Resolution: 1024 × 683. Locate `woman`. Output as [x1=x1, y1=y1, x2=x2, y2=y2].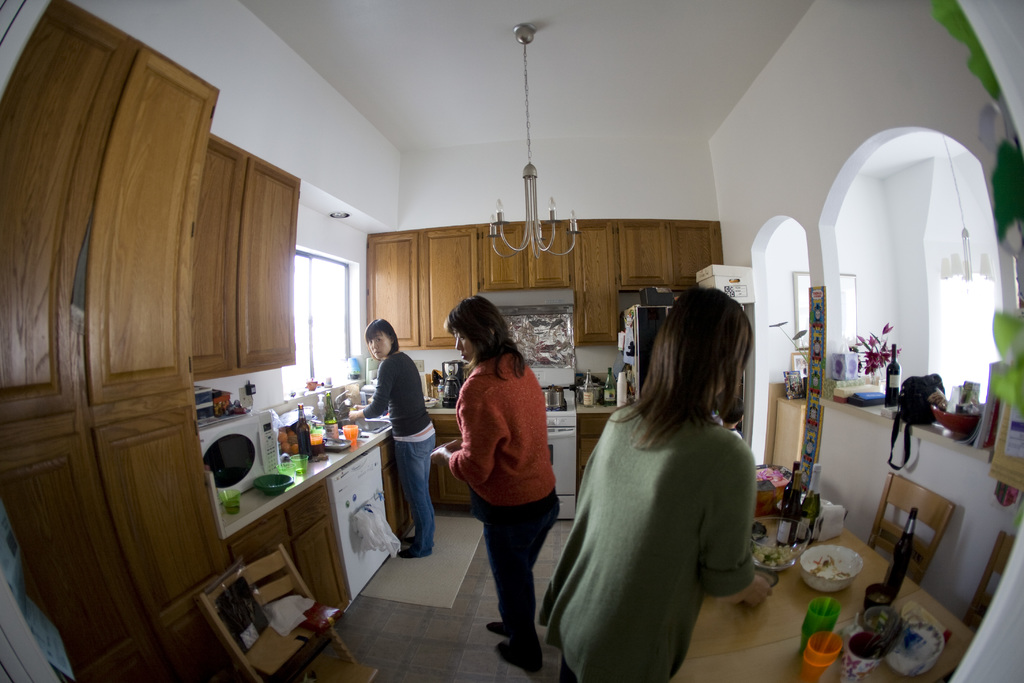
[x1=348, y1=316, x2=440, y2=562].
